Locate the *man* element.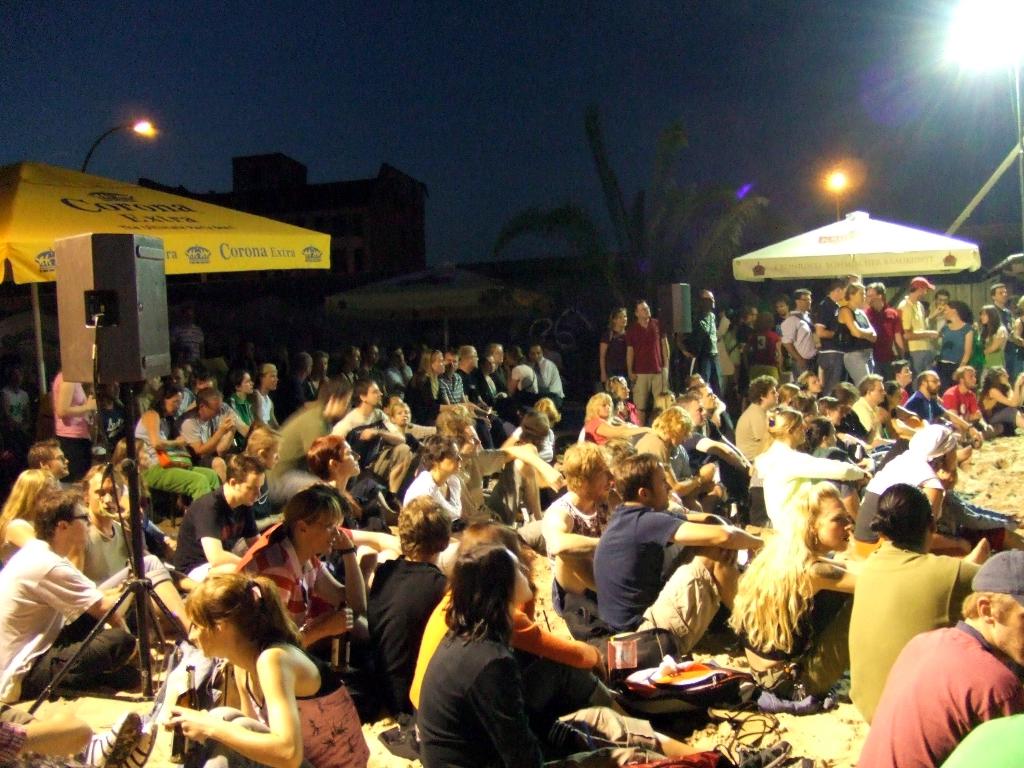
Element bbox: box(812, 269, 850, 400).
